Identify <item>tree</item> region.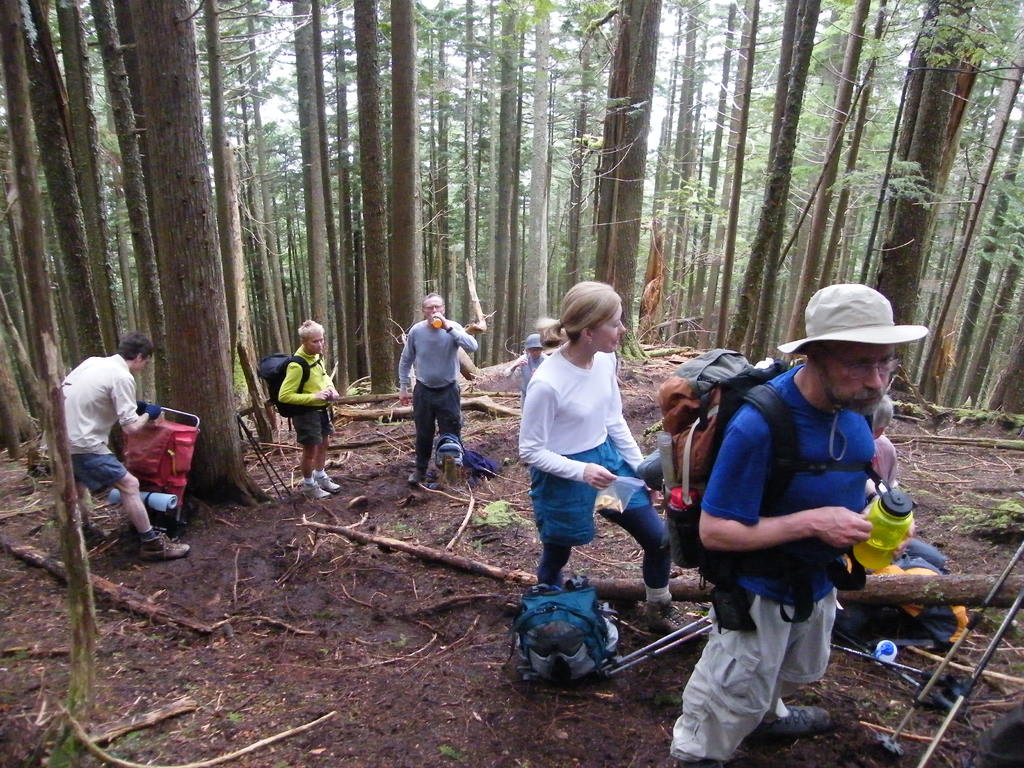
Region: 126, 0, 273, 522.
